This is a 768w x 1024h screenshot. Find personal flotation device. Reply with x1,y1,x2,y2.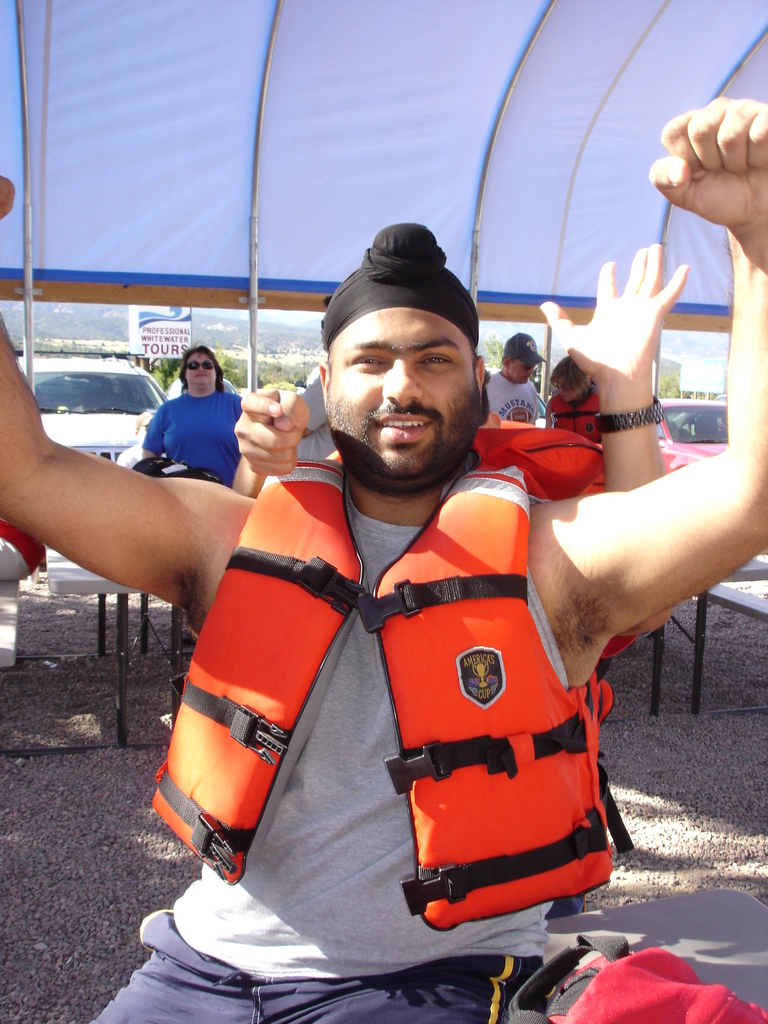
147,447,638,931.
